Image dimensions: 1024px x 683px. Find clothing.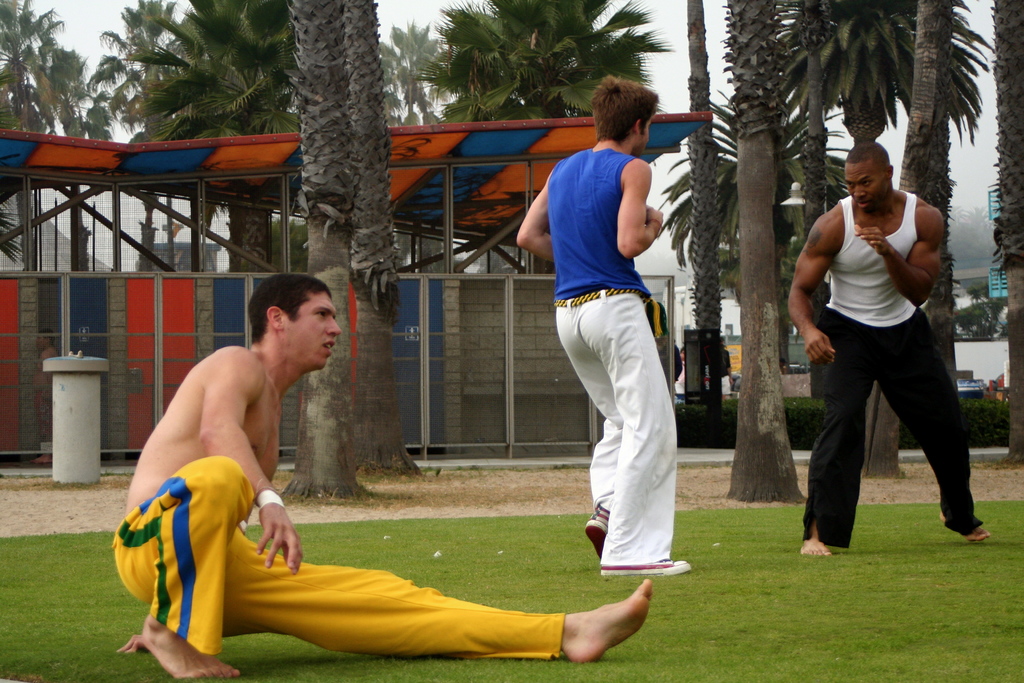
region(546, 140, 647, 285).
